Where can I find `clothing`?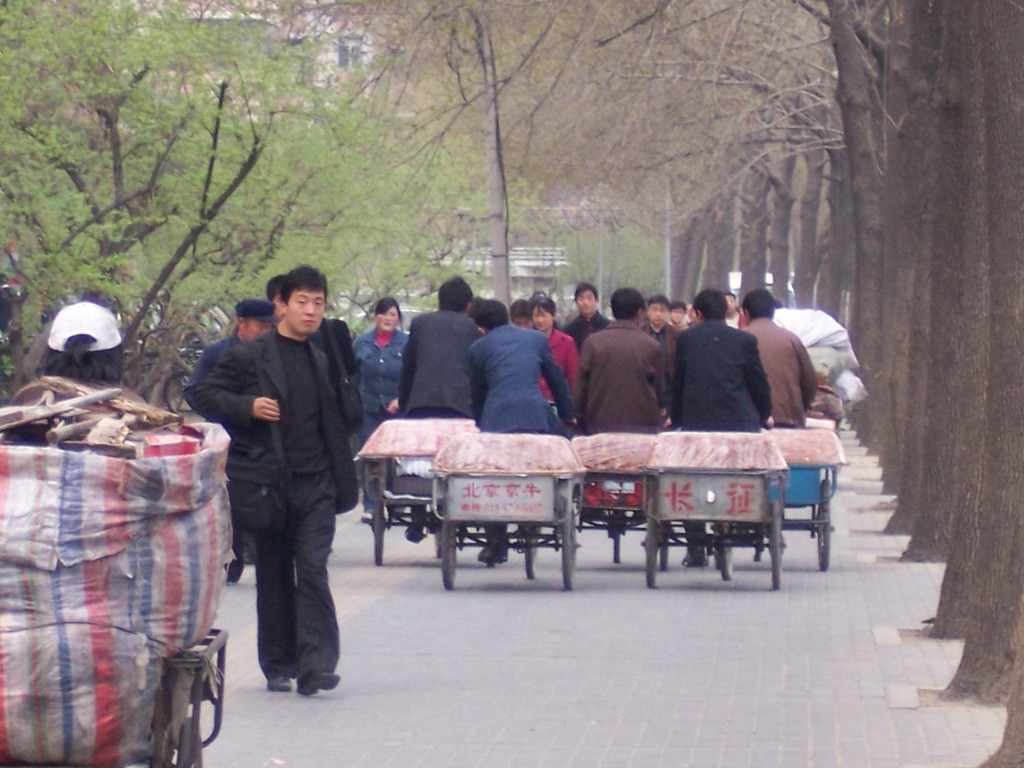
You can find it at <bbox>535, 326, 585, 406</bbox>.
